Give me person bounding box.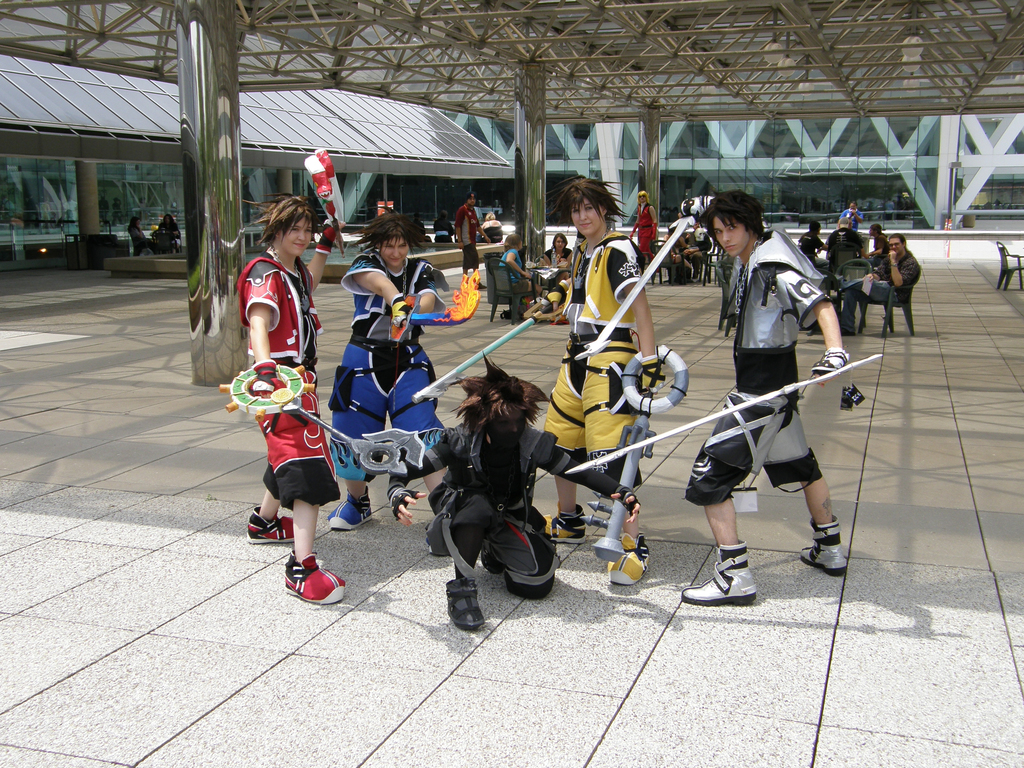
<bbox>839, 207, 865, 225</bbox>.
